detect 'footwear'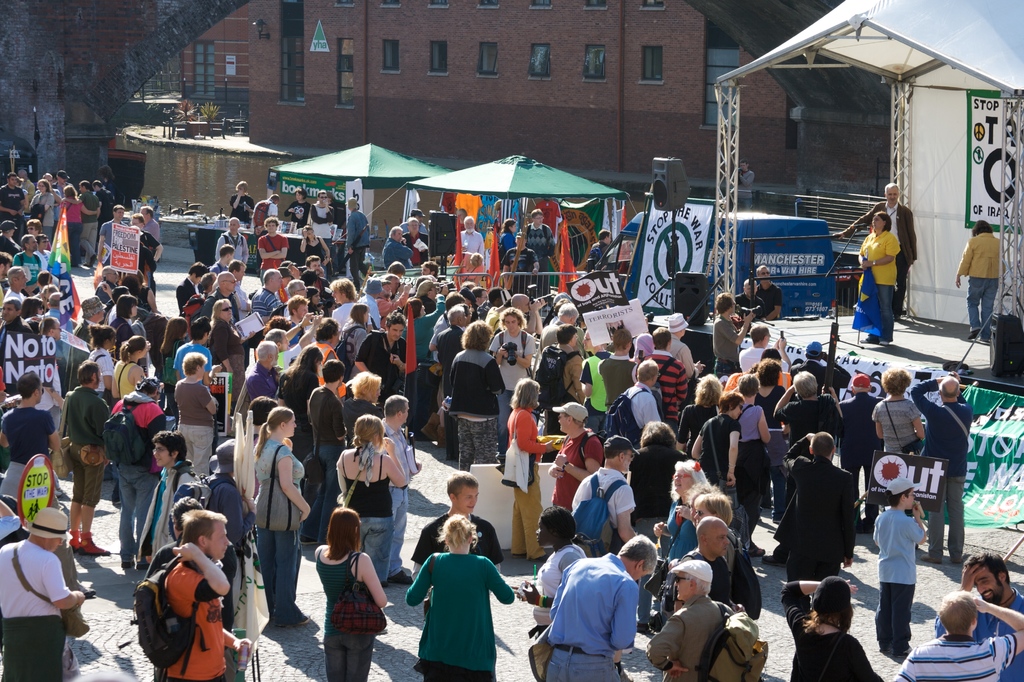
Rect(71, 528, 79, 551)
